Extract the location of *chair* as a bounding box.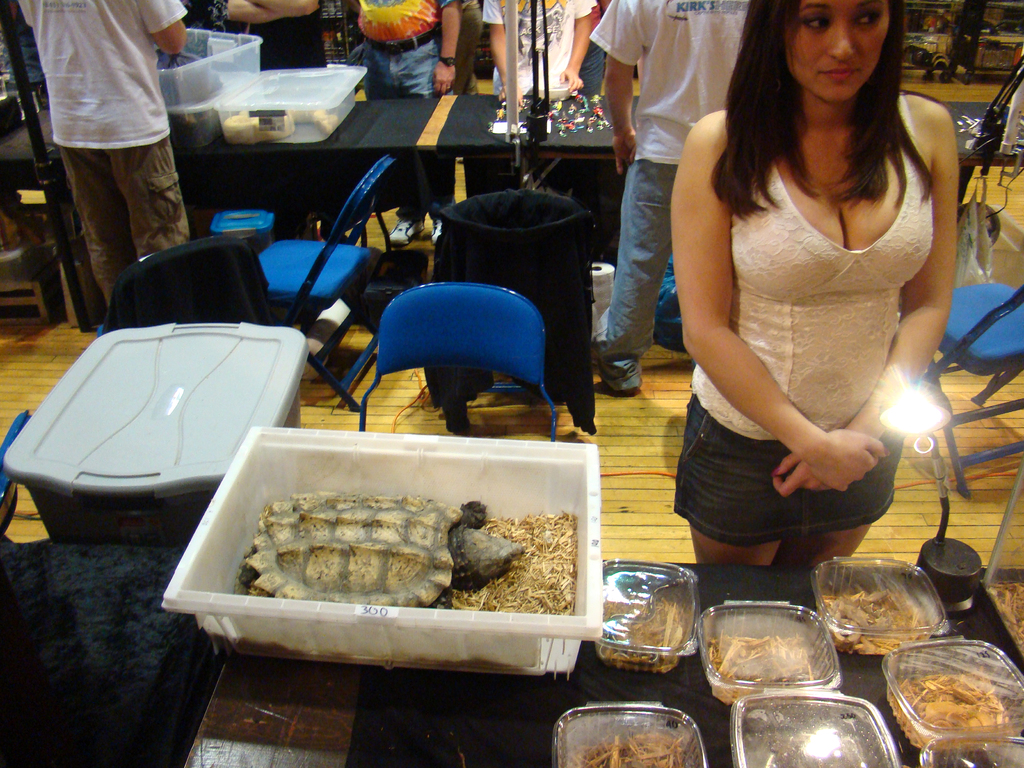
Rect(259, 154, 401, 407).
